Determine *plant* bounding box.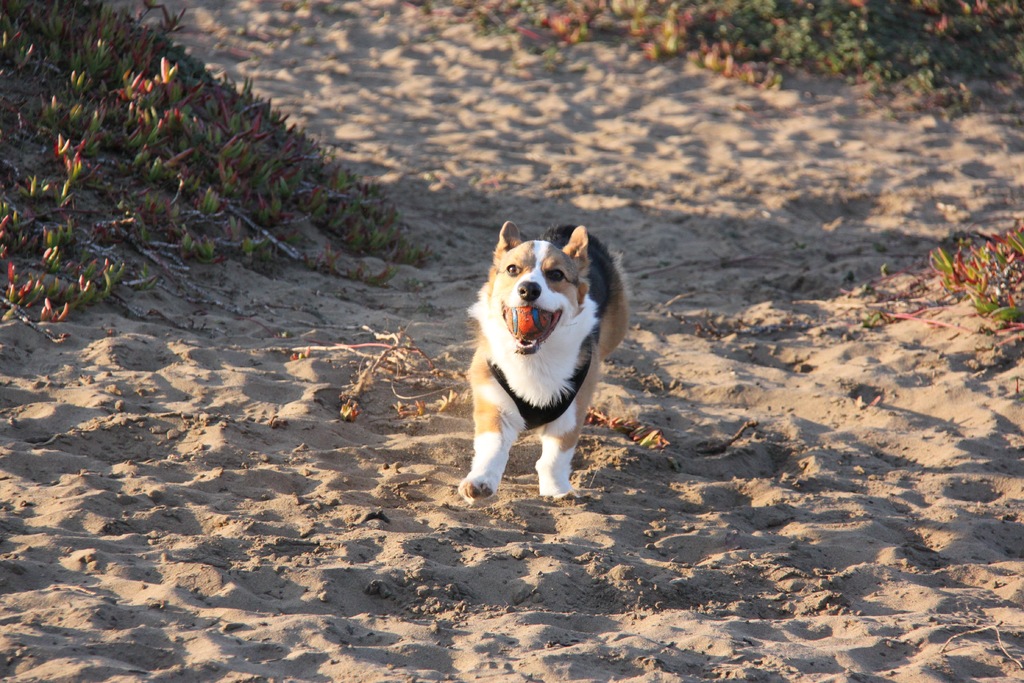
Determined: <box>0,0,426,332</box>.
